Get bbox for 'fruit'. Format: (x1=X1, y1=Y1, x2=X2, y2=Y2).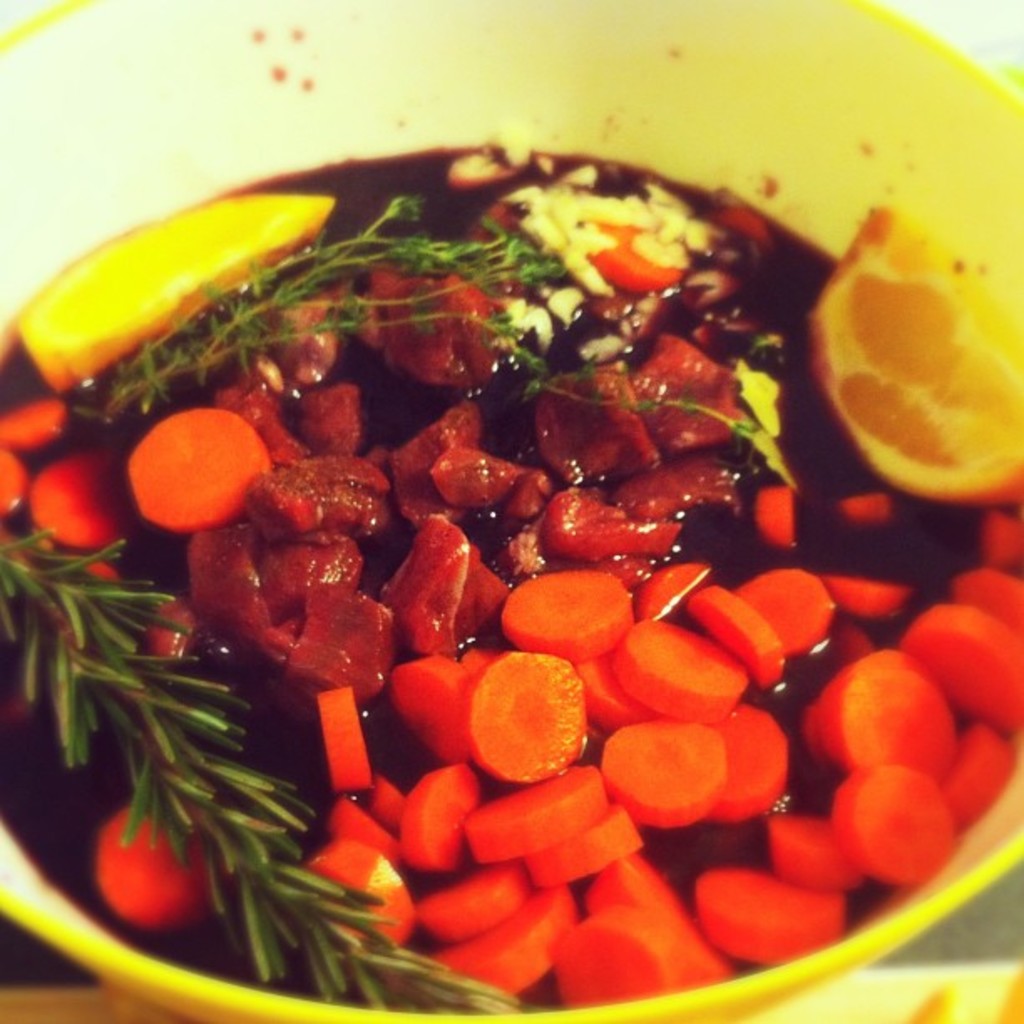
(x1=10, y1=196, x2=336, y2=398).
